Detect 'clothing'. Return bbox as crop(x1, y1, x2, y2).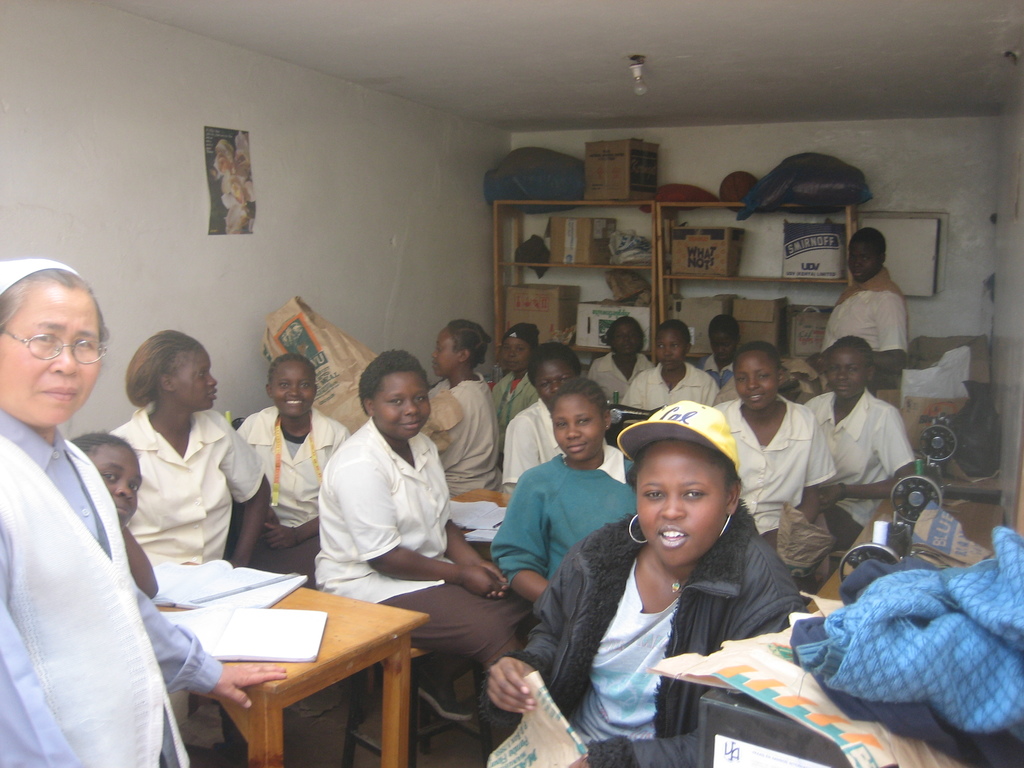
crop(473, 446, 646, 637).
